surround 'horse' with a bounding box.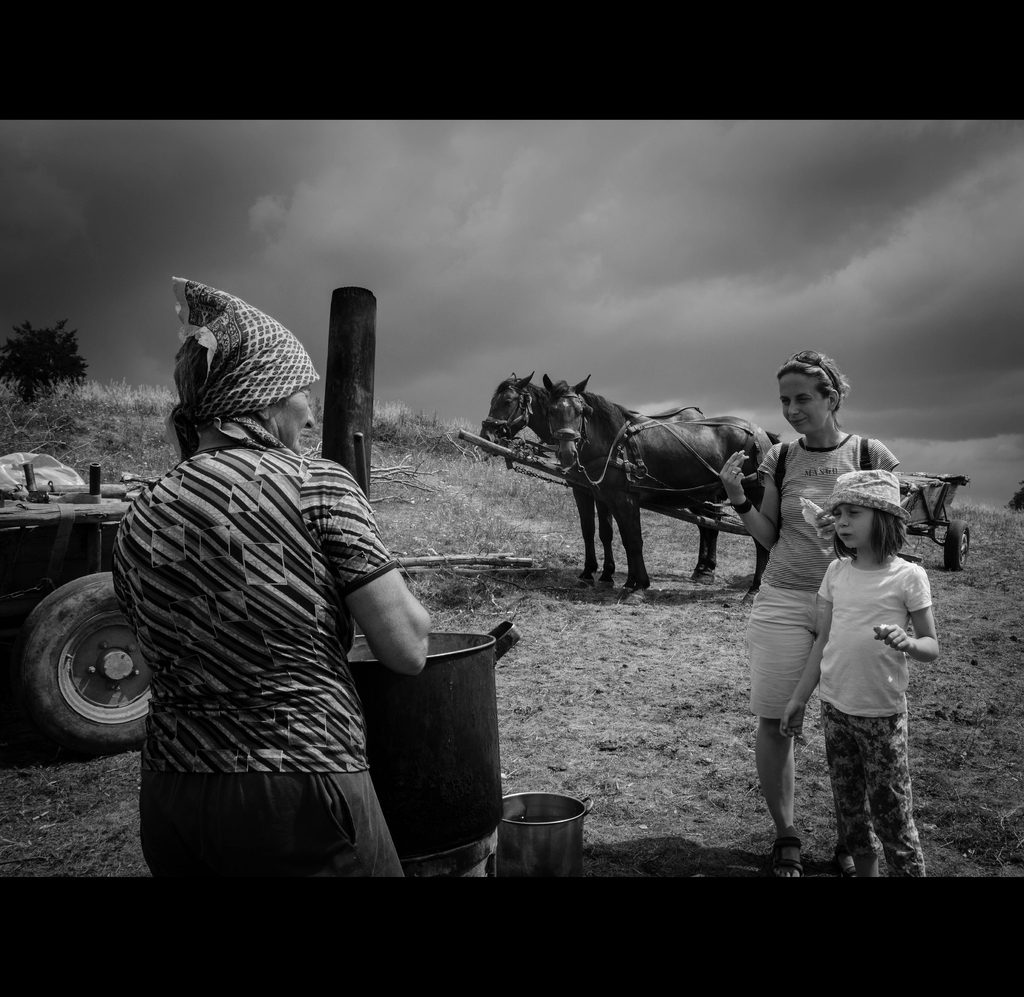
box=[471, 368, 721, 594].
